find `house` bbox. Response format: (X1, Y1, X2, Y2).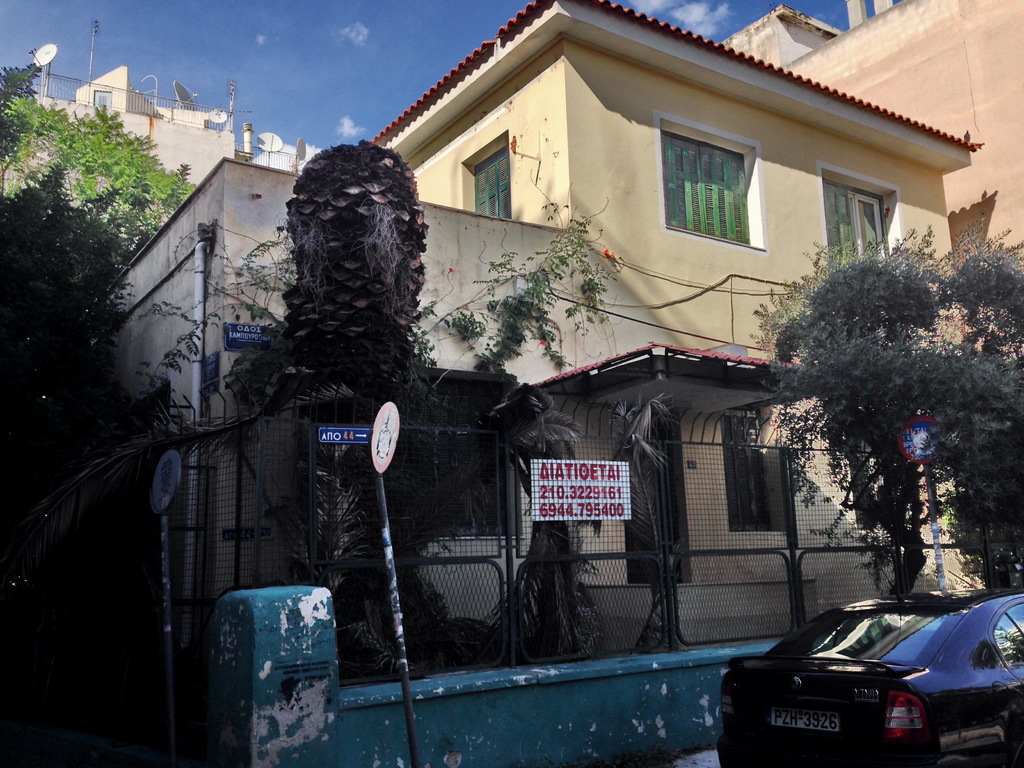
(710, 0, 1023, 507).
